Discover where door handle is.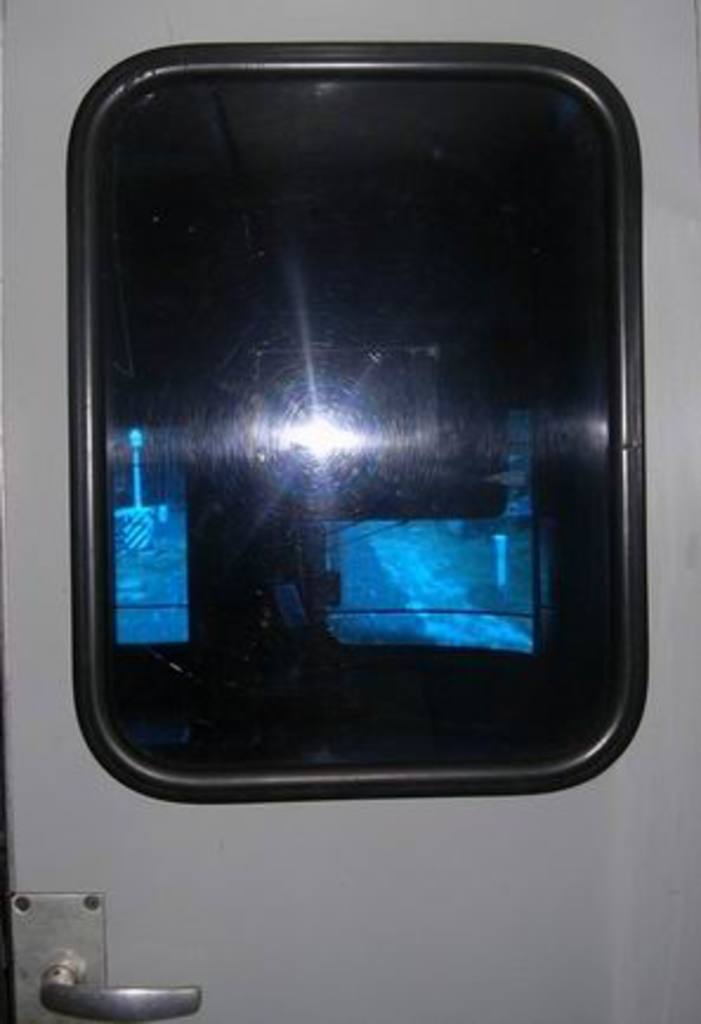
Discovered at [12,892,203,1022].
